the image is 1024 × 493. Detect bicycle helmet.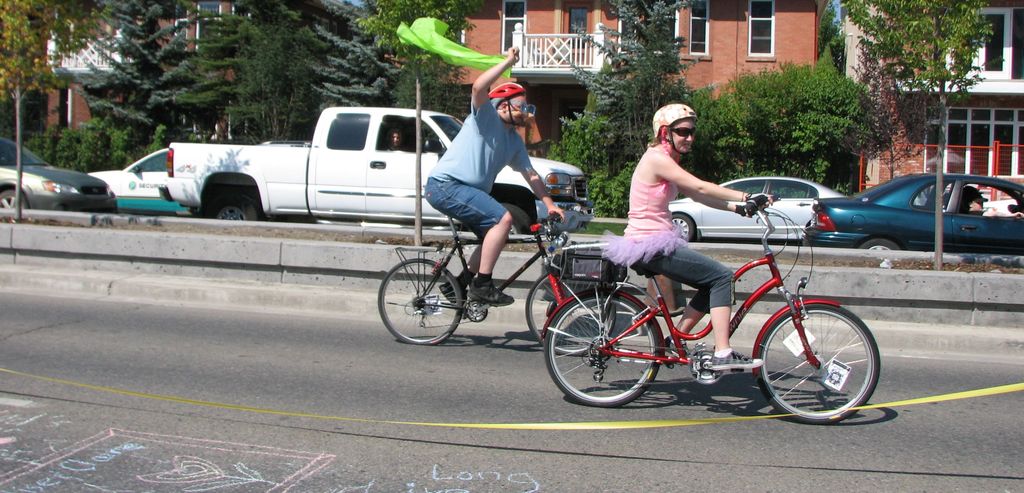
Detection: <bbox>486, 80, 529, 129</bbox>.
